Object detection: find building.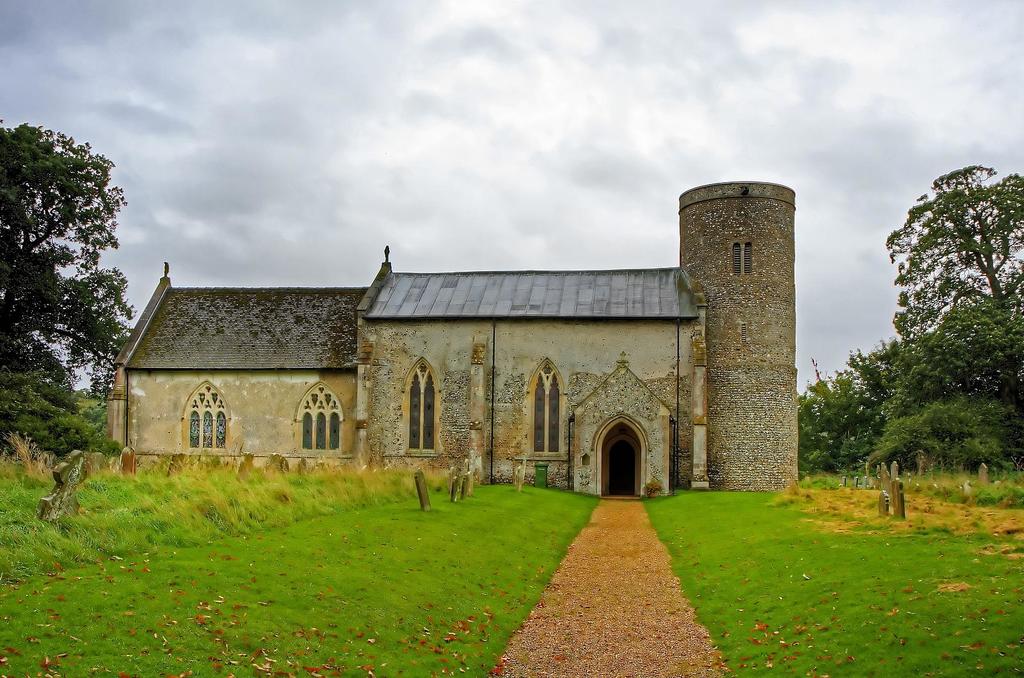
box(105, 172, 801, 497).
